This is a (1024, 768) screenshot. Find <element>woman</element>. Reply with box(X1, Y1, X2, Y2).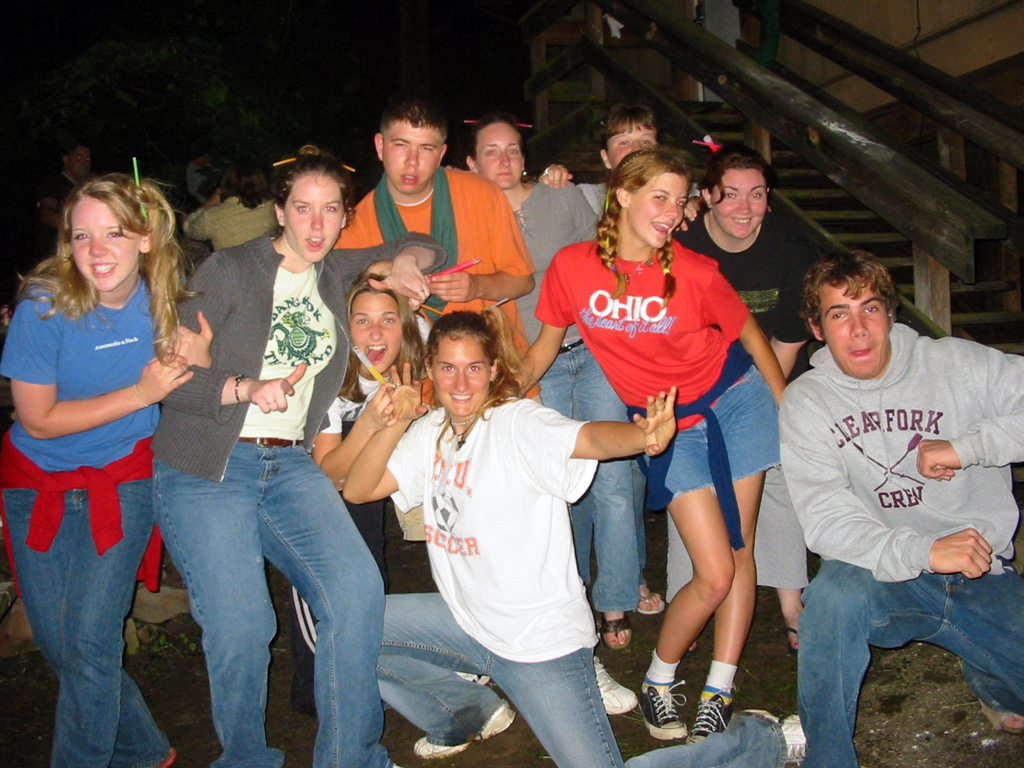
box(0, 166, 217, 767).
